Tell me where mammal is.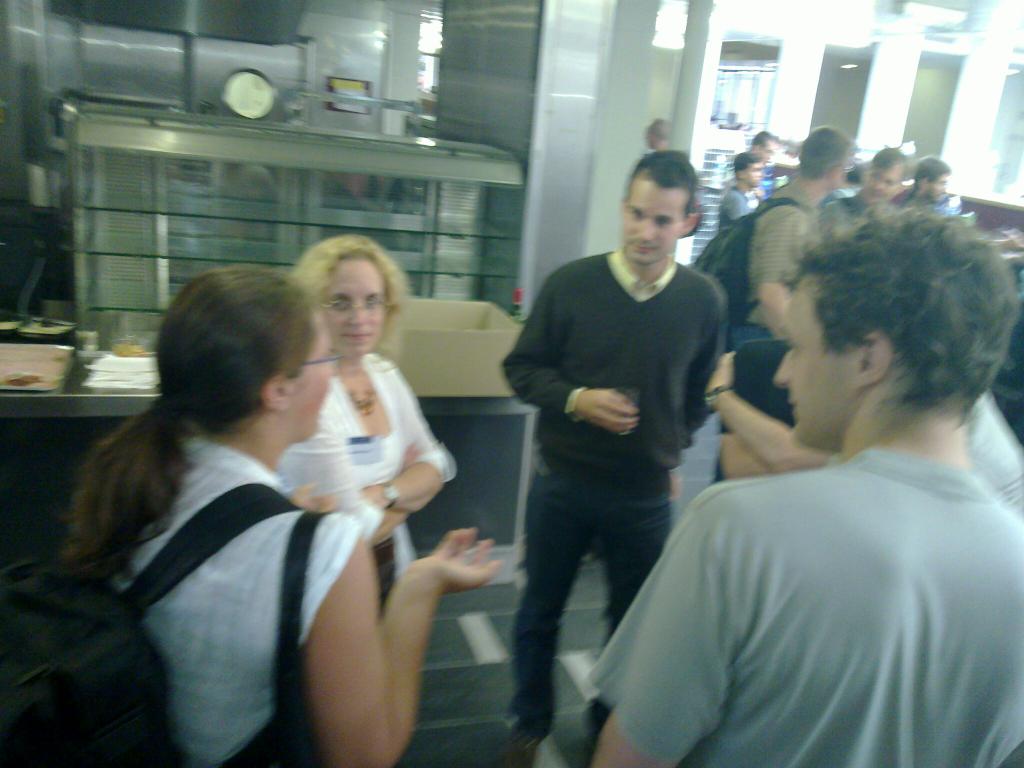
mammal is at detection(271, 228, 462, 618).
